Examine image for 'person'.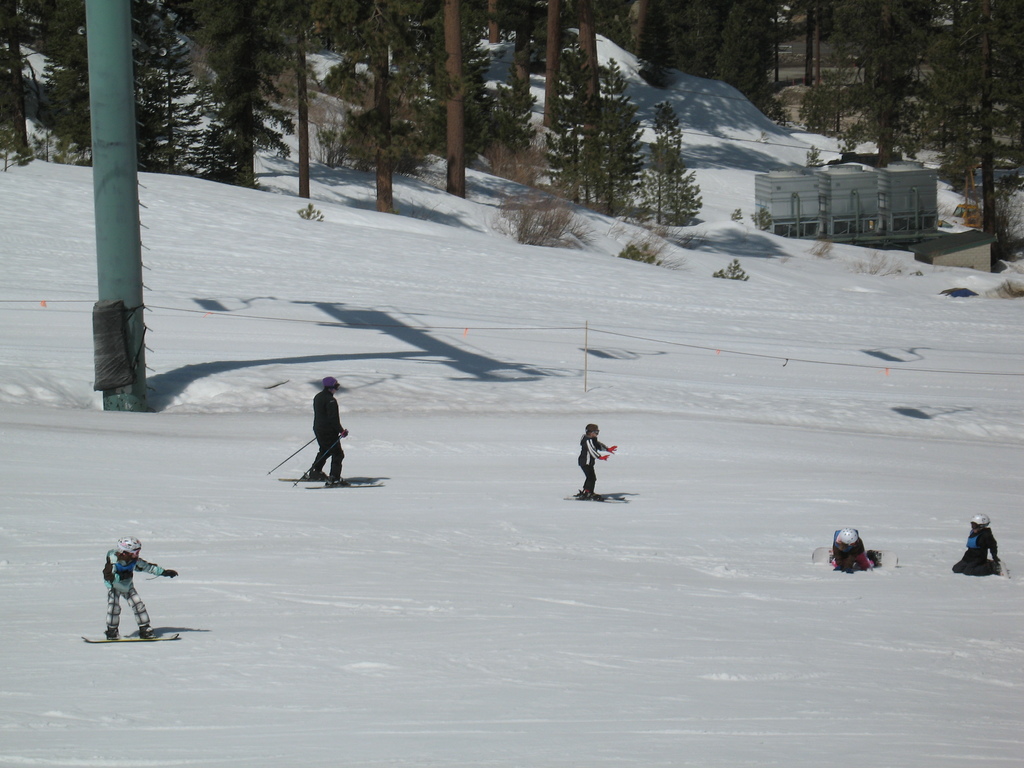
Examination result: rect(950, 506, 999, 579).
